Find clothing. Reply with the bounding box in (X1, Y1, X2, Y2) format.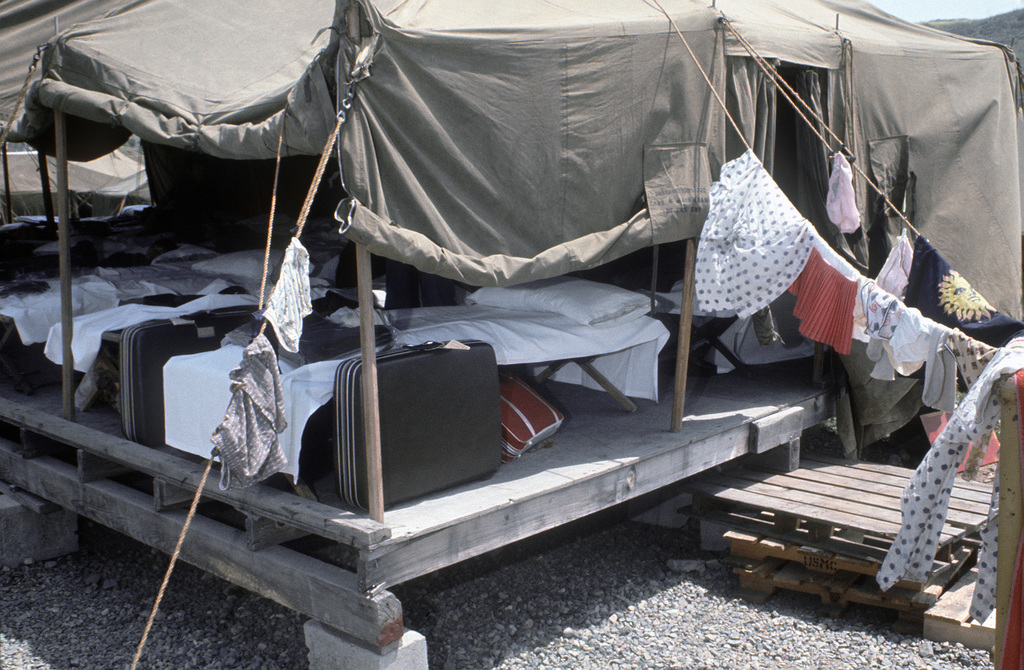
(876, 235, 915, 302).
